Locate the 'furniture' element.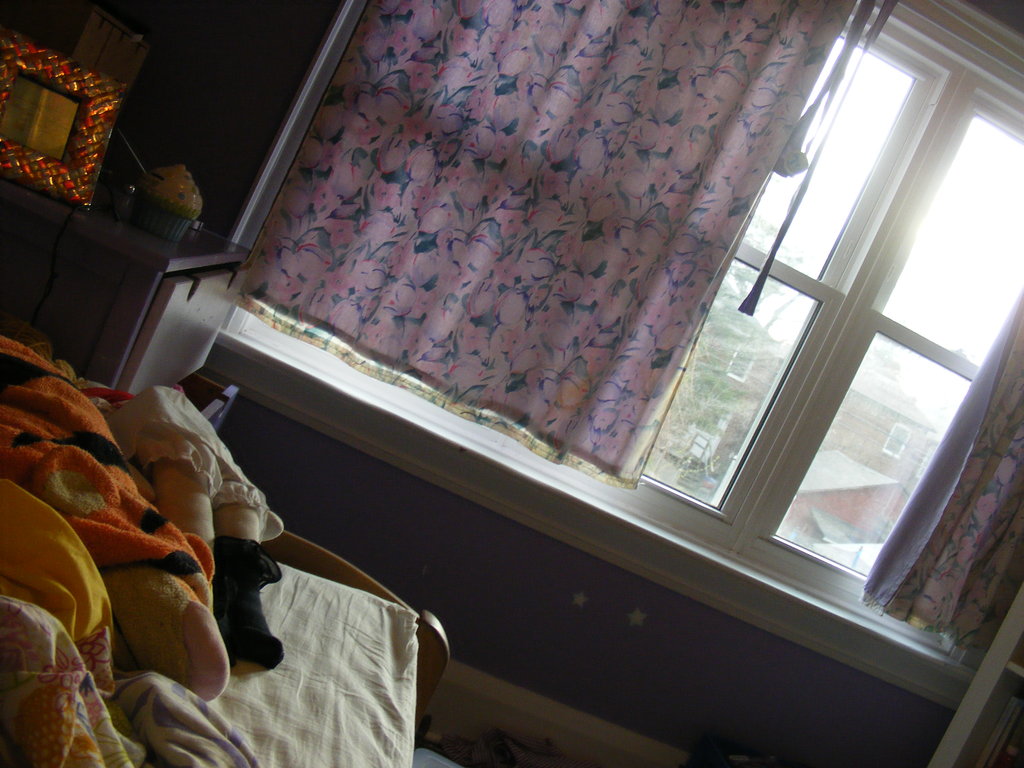
Element bbox: <box>0,335,451,767</box>.
